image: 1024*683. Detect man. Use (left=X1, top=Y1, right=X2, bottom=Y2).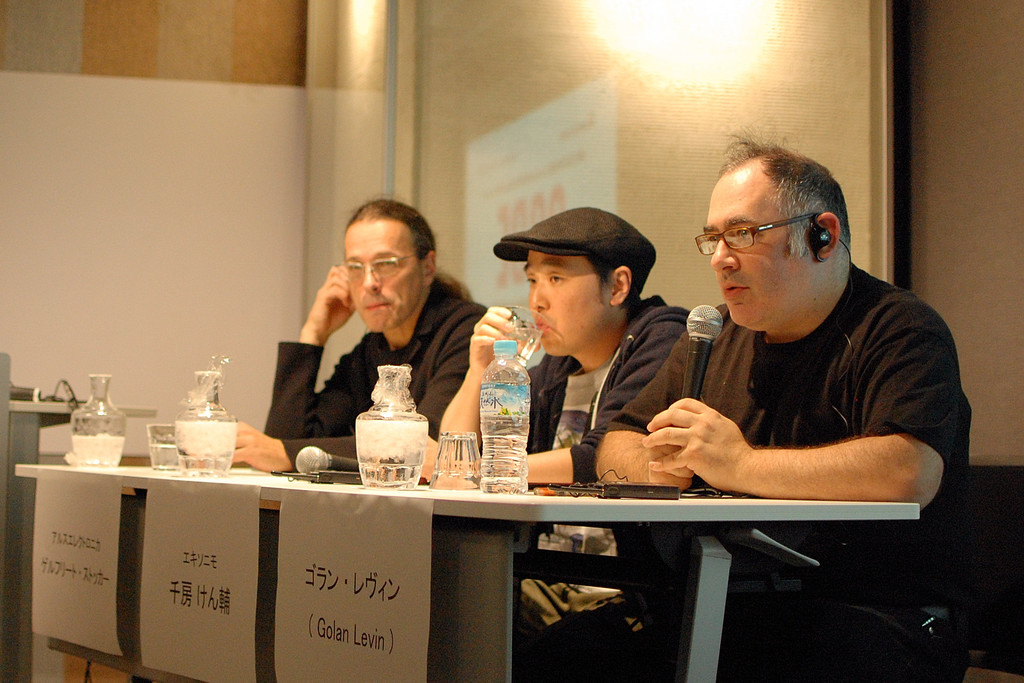
(left=597, top=115, right=970, bottom=682).
